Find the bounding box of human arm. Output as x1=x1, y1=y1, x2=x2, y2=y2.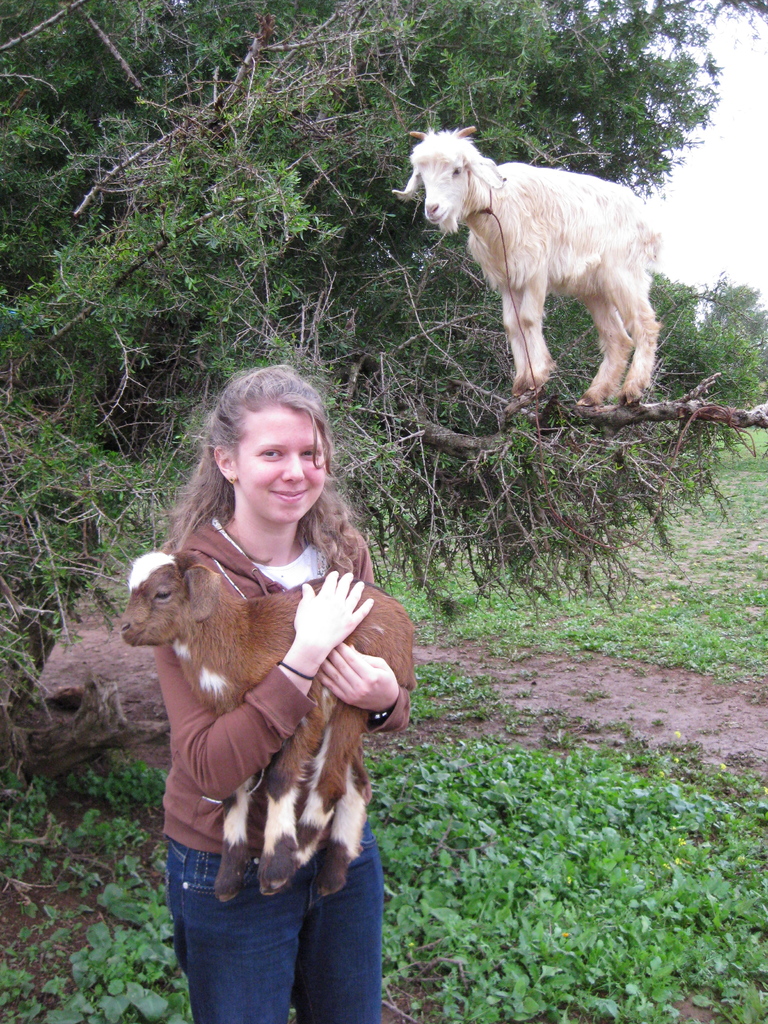
x1=166, y1=555, x2=368, y2=795.
